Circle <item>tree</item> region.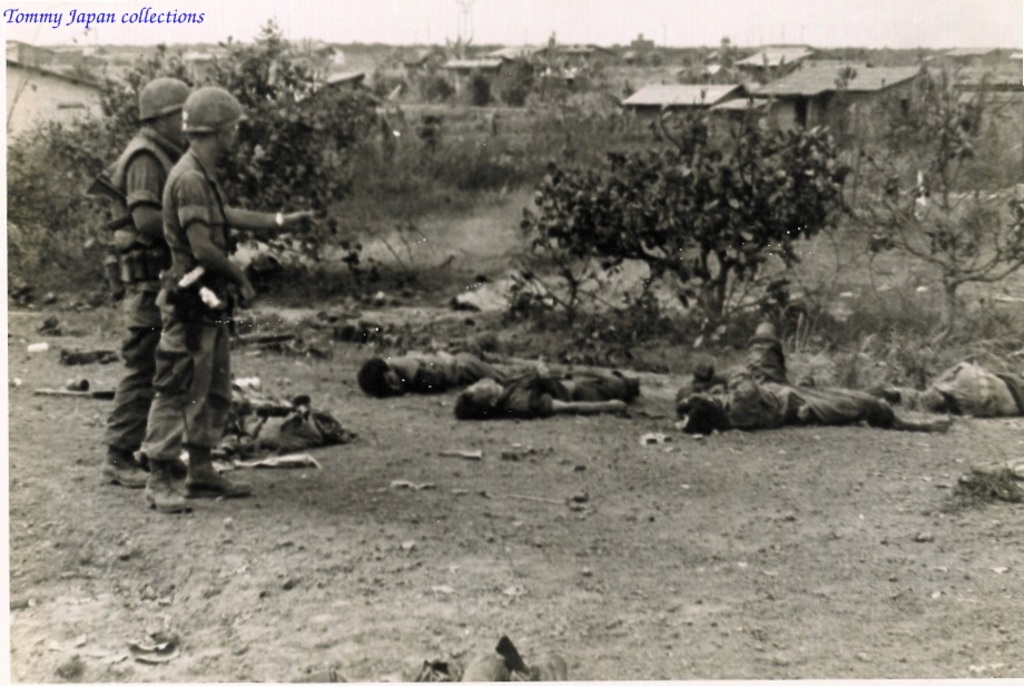
Region: (left=711, top=35, right=745, bottom=81).
